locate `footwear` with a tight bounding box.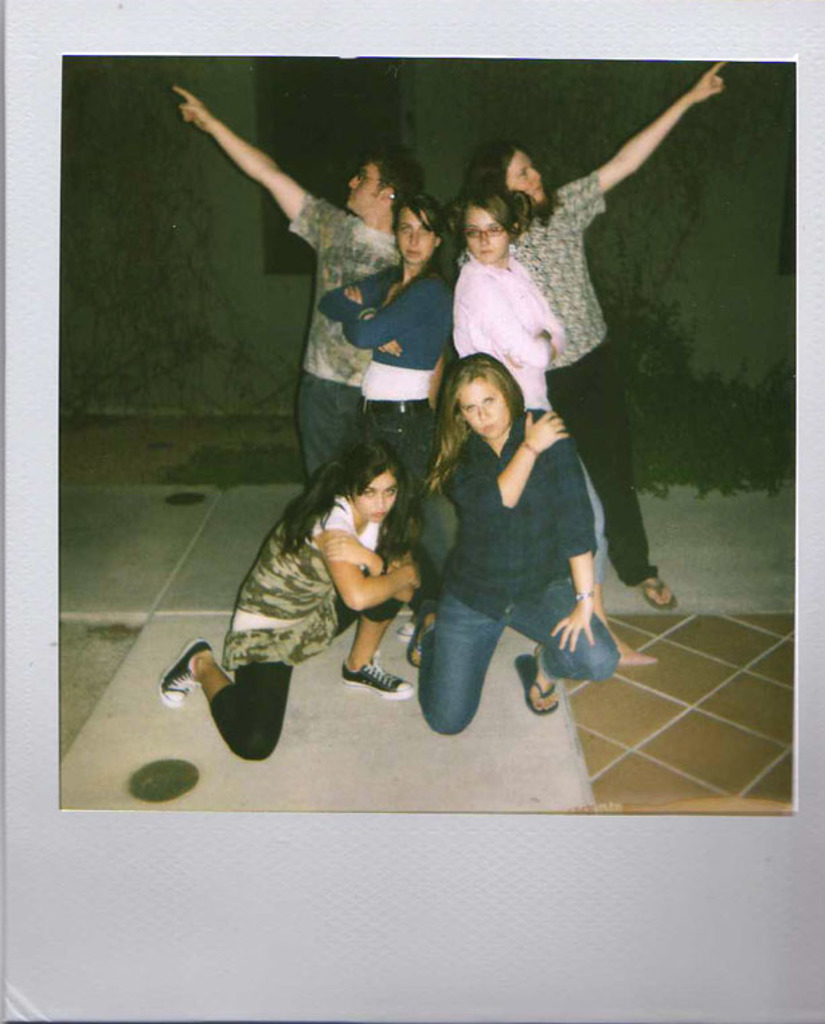
pyautogui.locateOnScreen(161, 641, 215, 707).
